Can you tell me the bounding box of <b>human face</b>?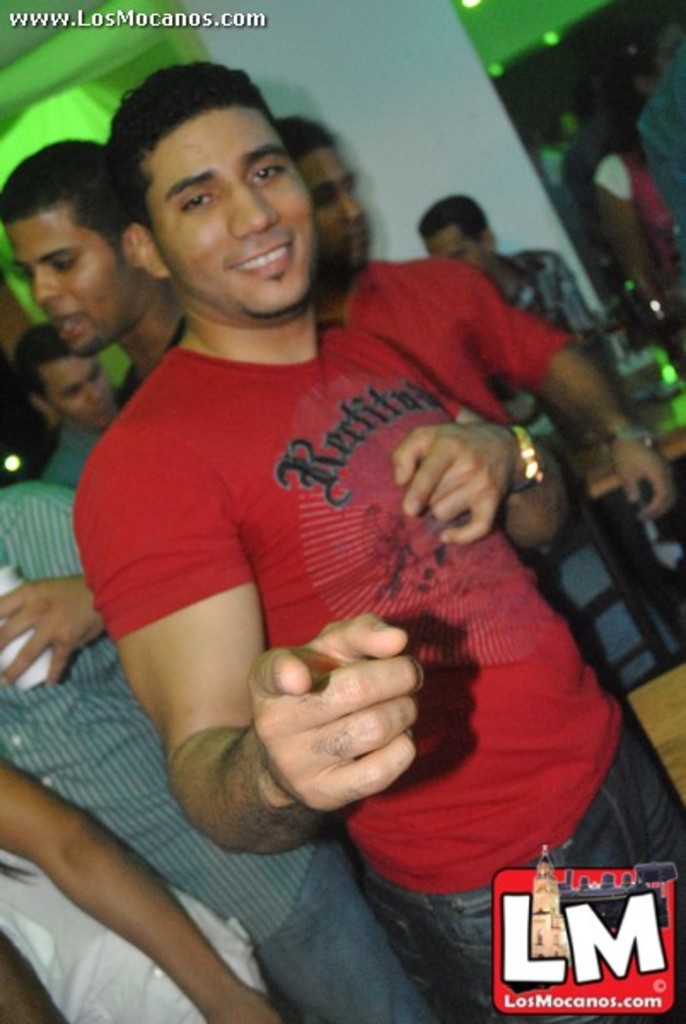
(150, 101, 314, 316).
